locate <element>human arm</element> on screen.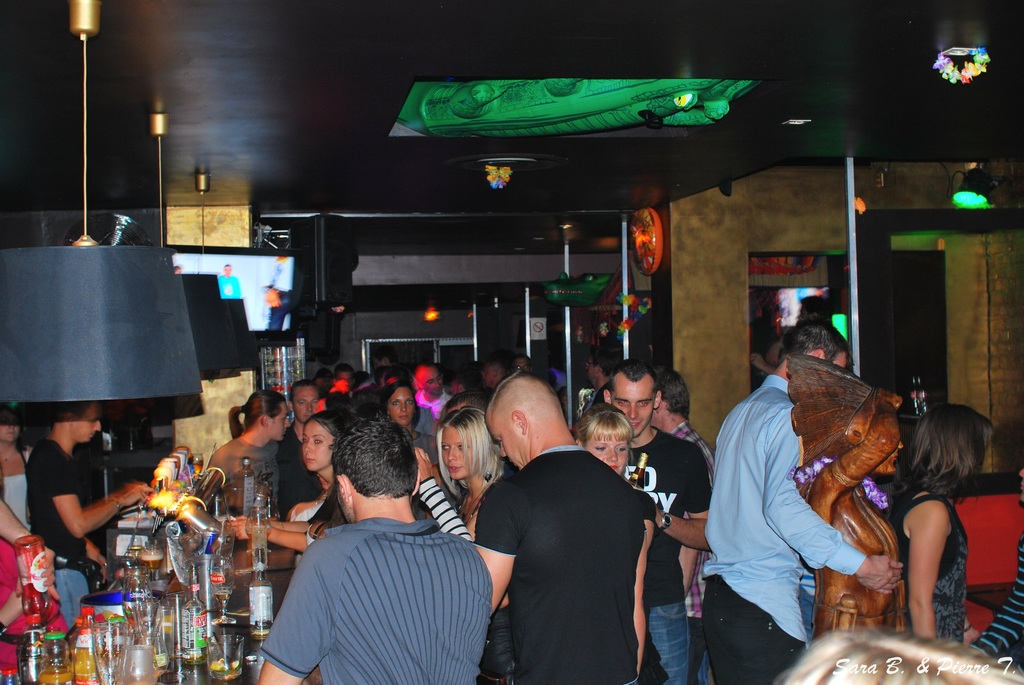
On screen at 2/494/63/605.
